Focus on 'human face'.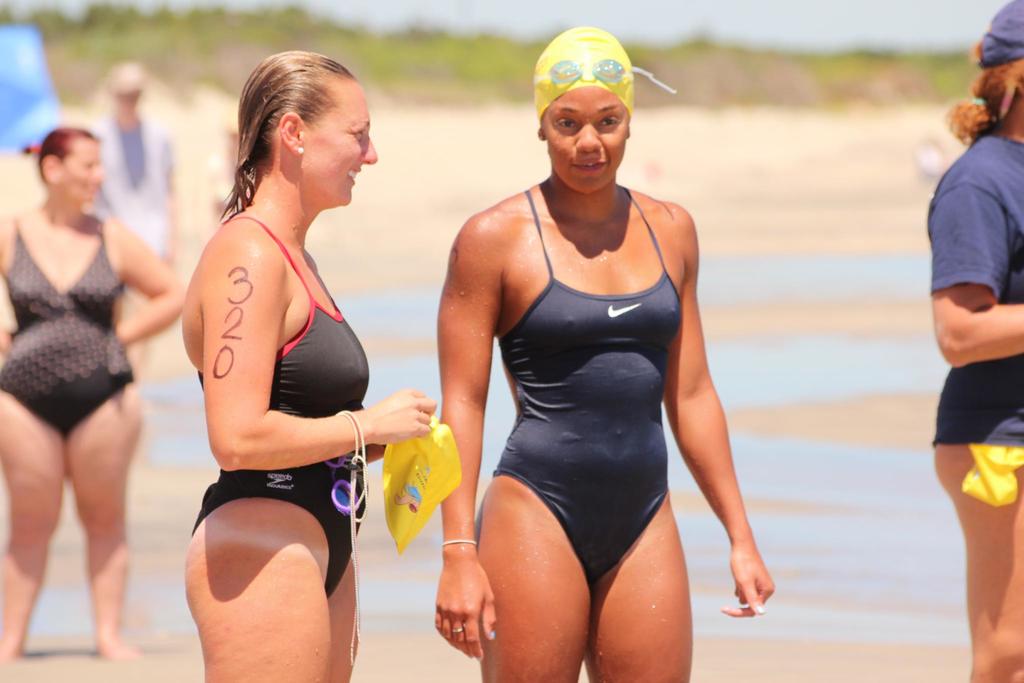
Focused at region(295, 78, 384, 206).
